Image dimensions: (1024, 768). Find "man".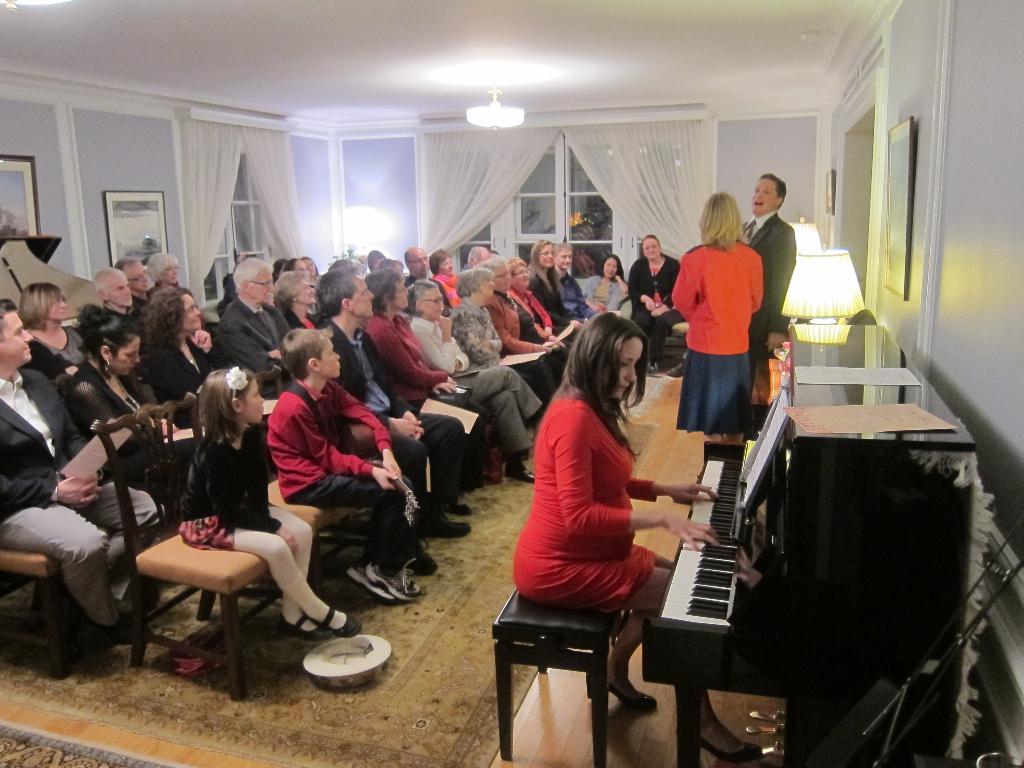
110/254/156/307.
